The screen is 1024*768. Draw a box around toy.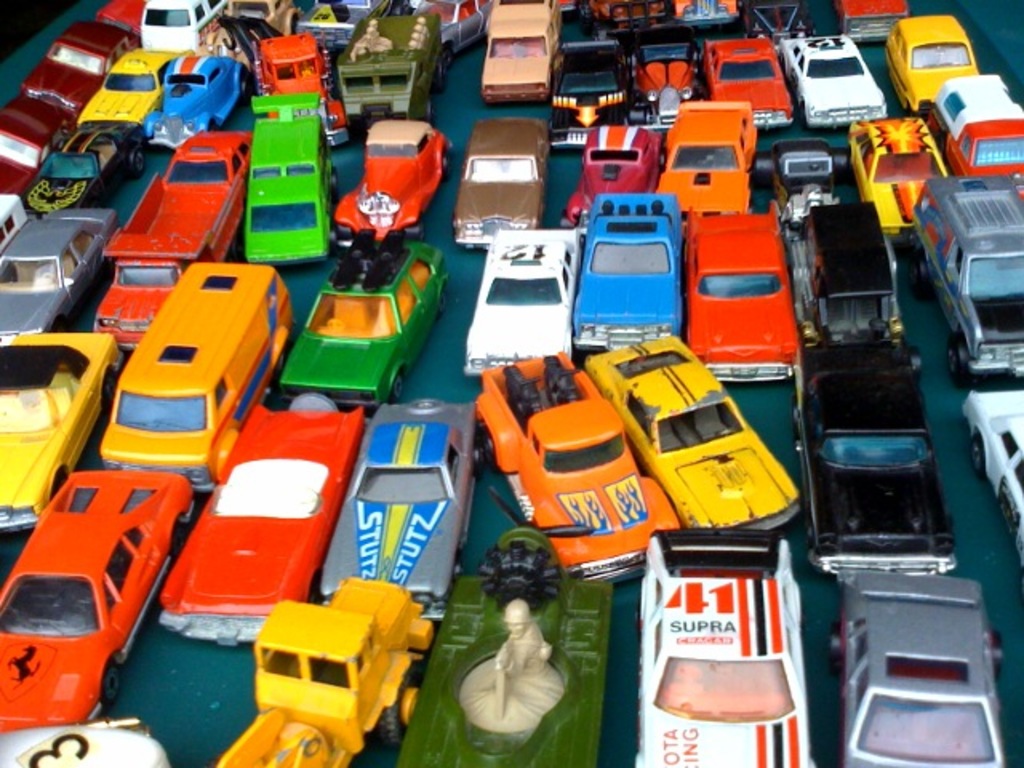
<box>686,194,800,387</box>.
